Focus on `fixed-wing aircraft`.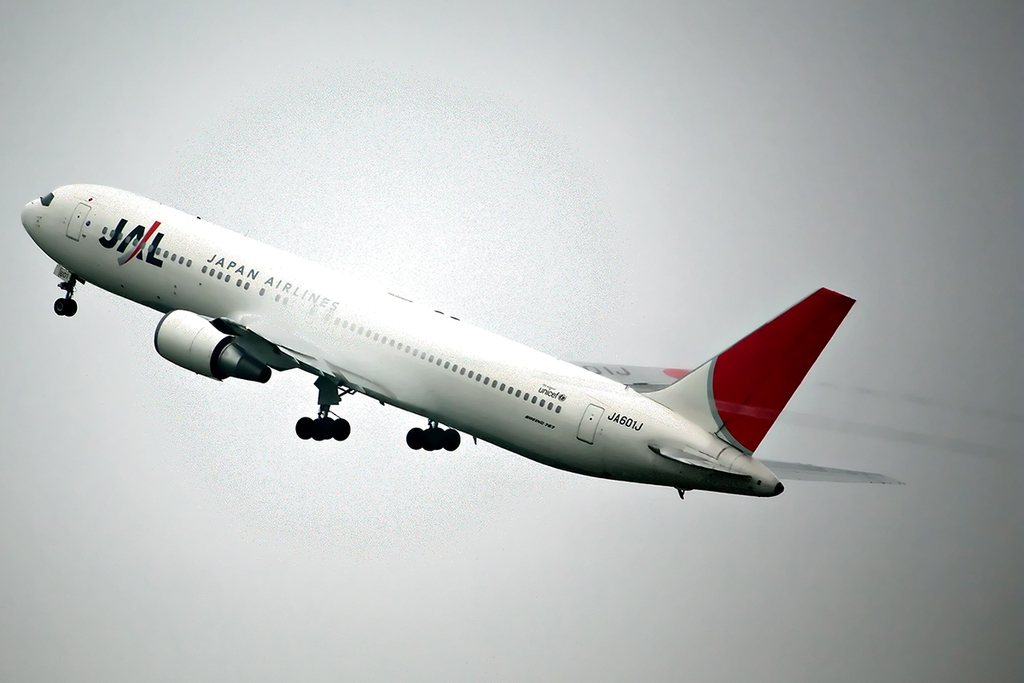
Focused at (18,179,900,493).
